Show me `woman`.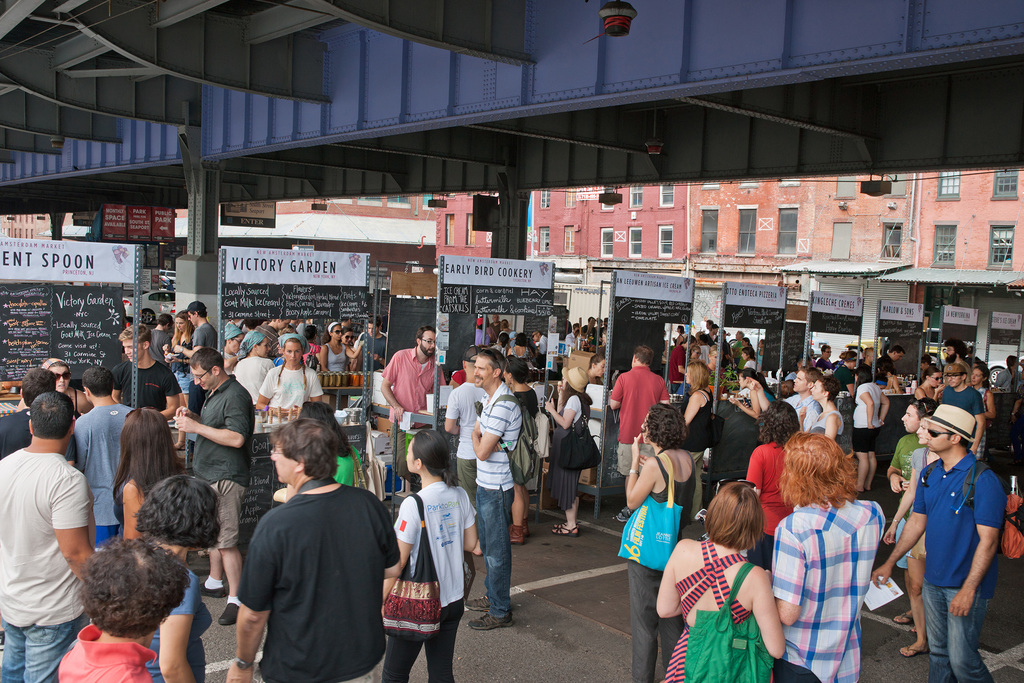
`woman` is here: x1=543 y1=364 x2=591 y2=533.
